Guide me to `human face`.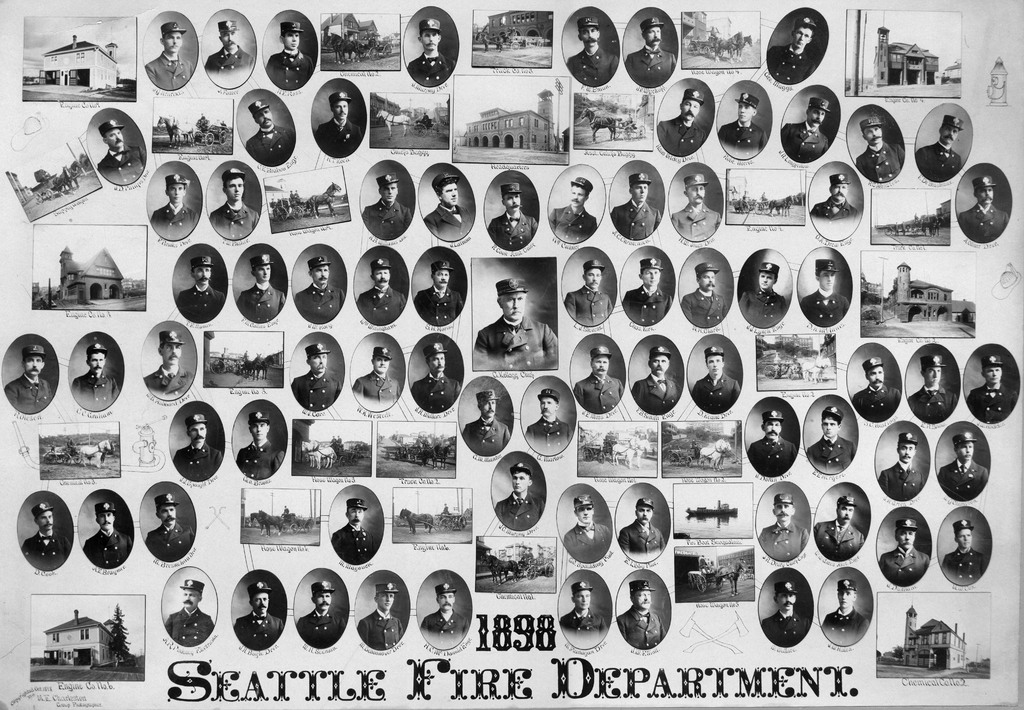
Guidance: detection(250, 593, 271, 613).
